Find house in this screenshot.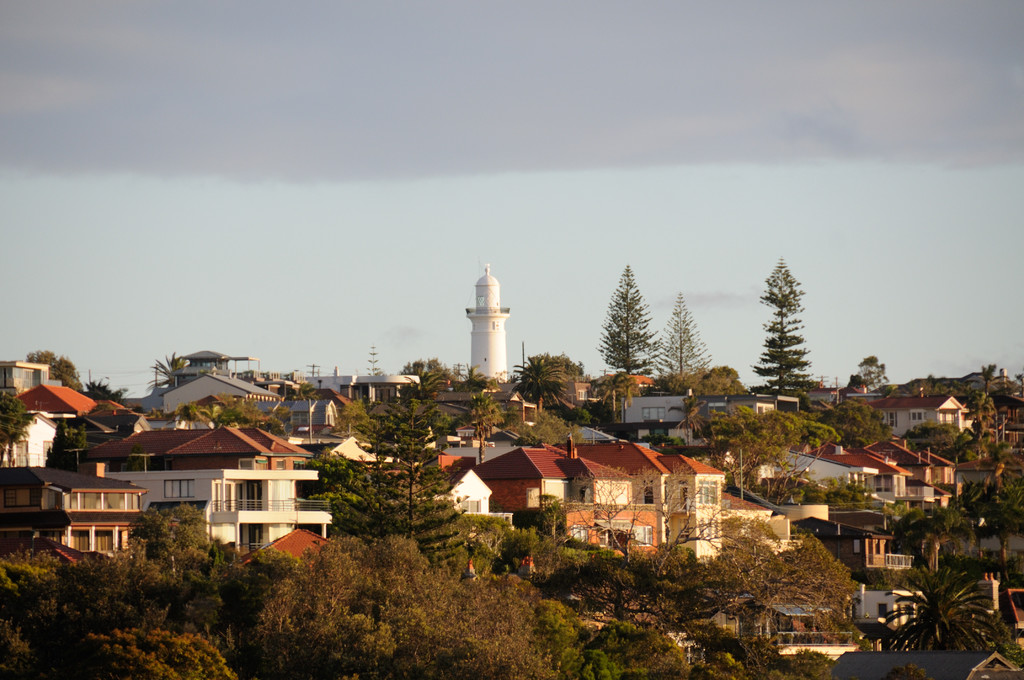
The bounding box for house is box=[770, 451, 814, 549].
